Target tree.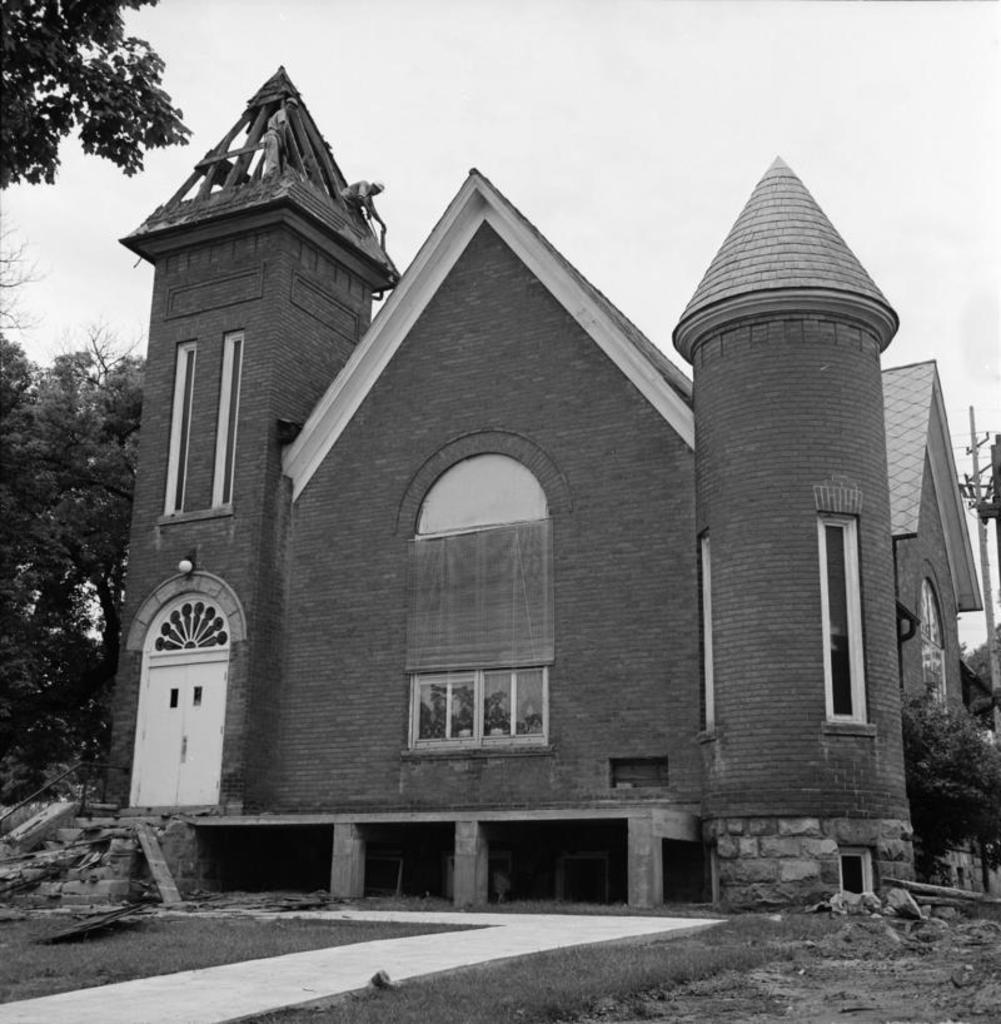
Target region: (958, 621, 1000, 740).
